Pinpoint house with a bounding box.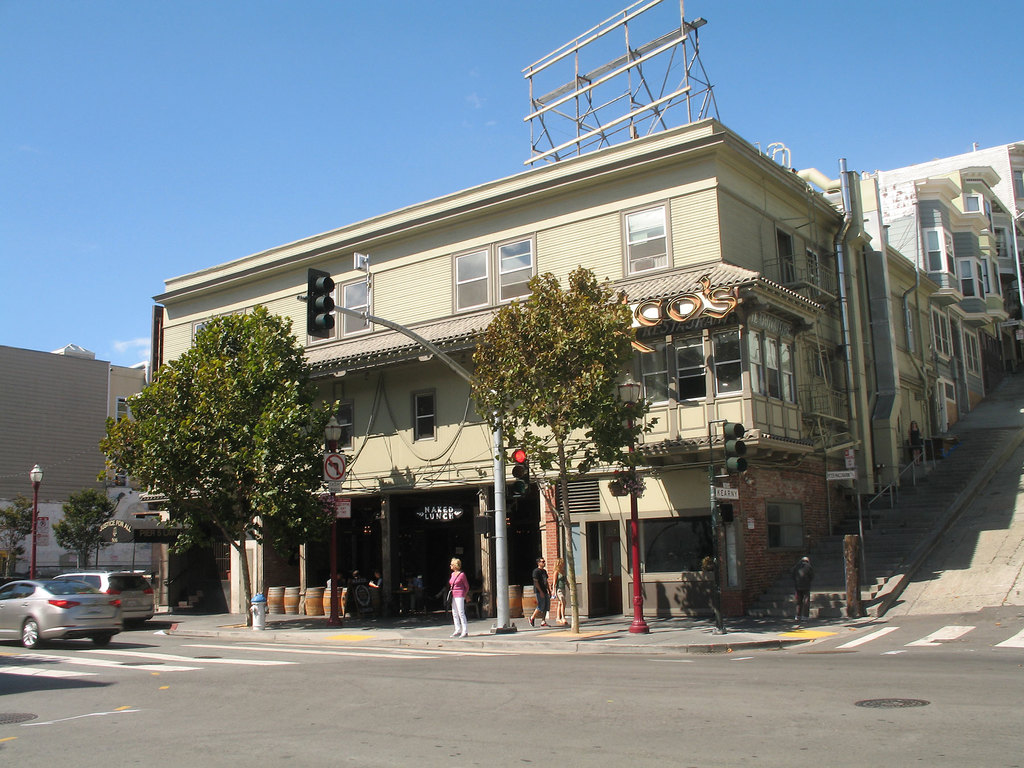
rect(0, 342, 149, 579).
